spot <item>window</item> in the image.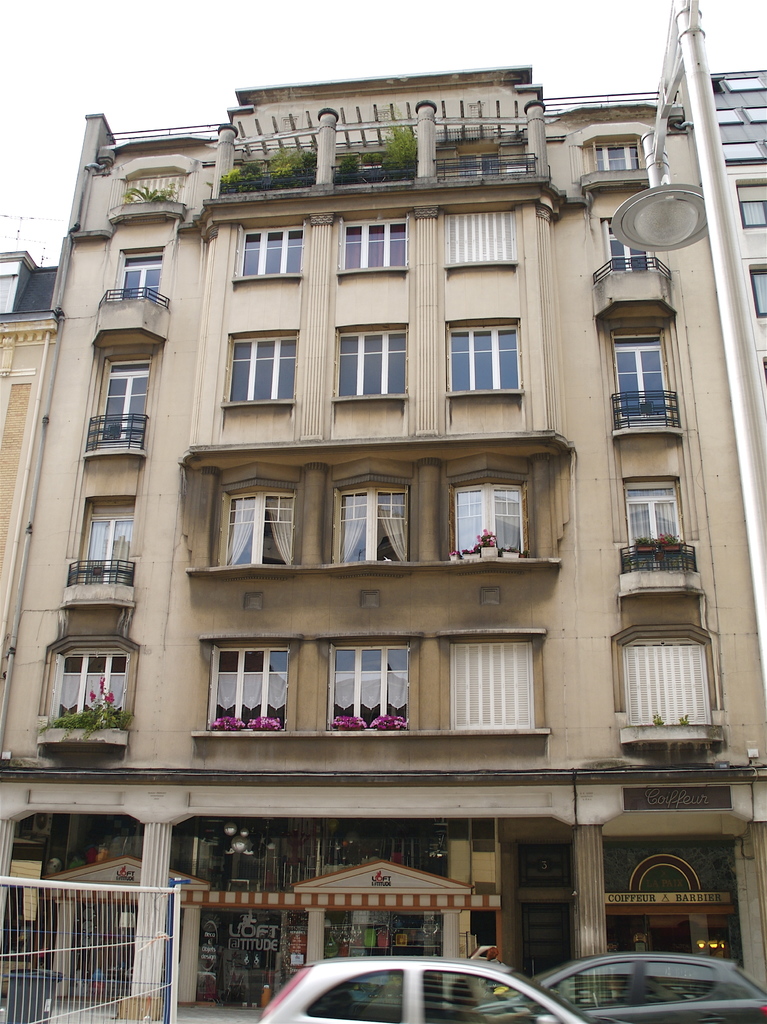
<item>window</item> found at (left=442, top=207, right=519, bottom=261).
